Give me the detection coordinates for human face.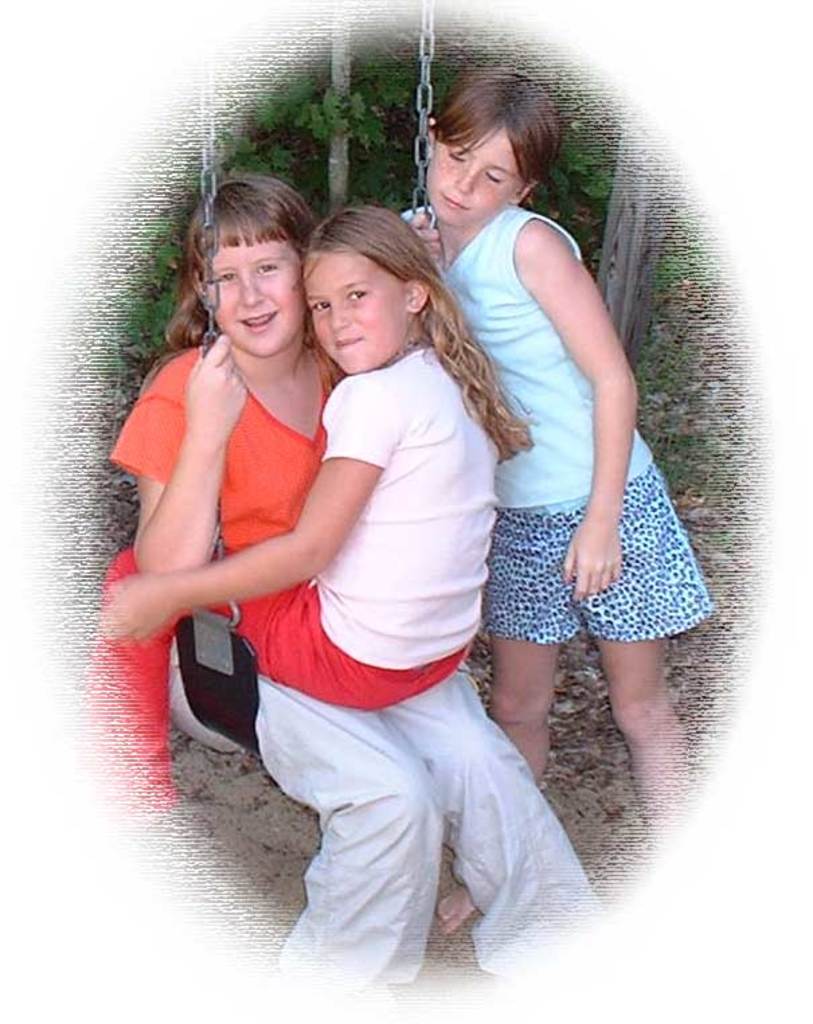
x1=419 y1=108 x2=540 y2=228.
